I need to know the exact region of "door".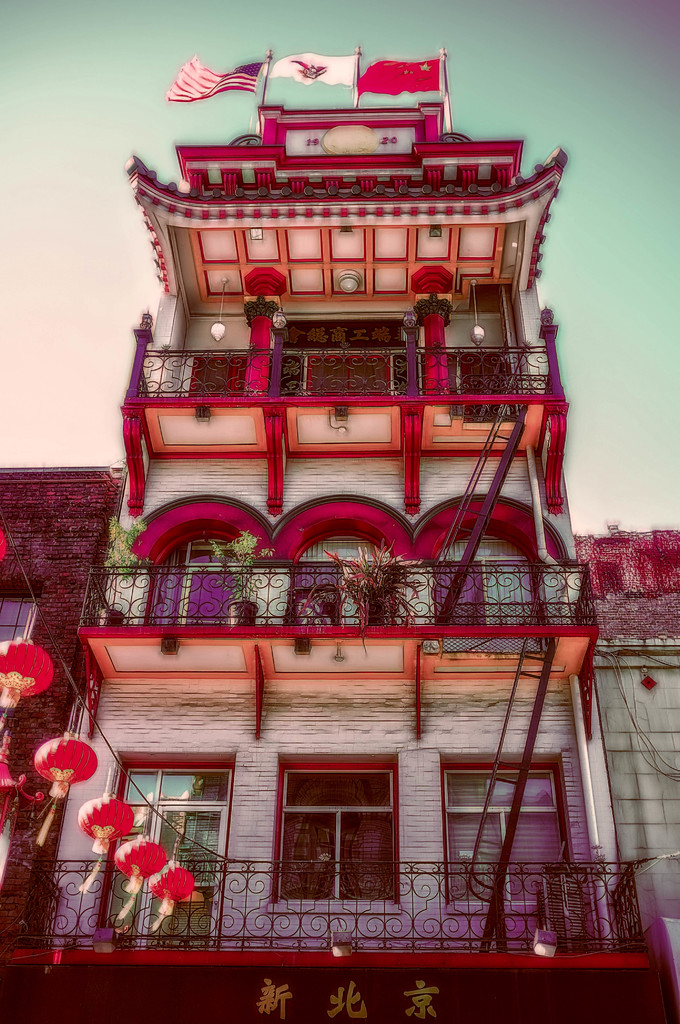
Region: box(135, 804, 226, 944).
